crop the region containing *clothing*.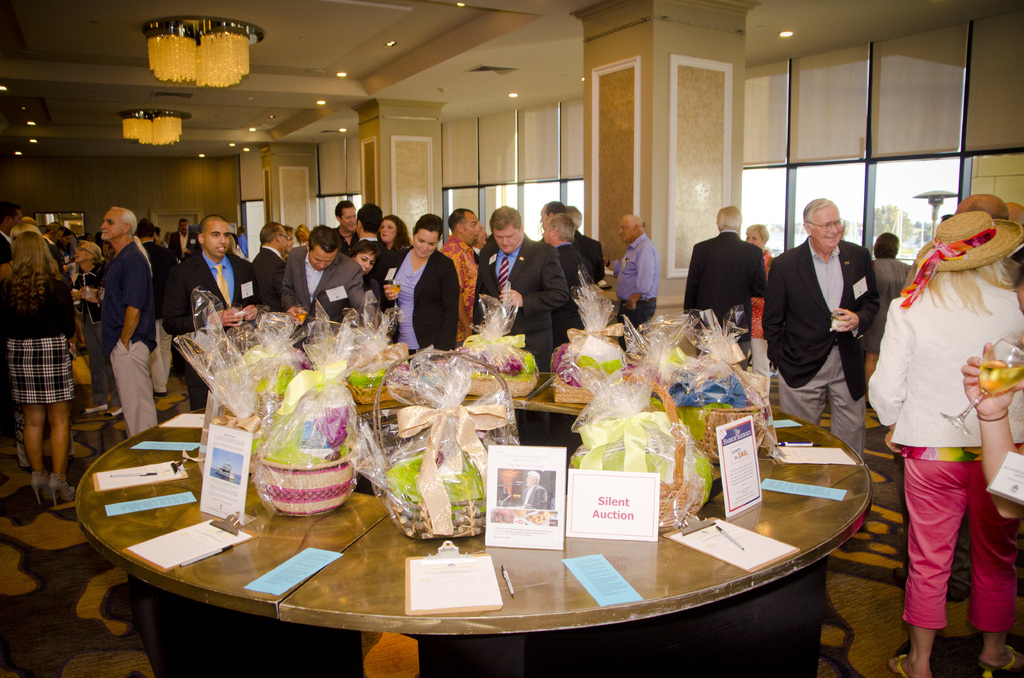
Crop region: <bbox>744, 246, 769, 396</bbox>.
